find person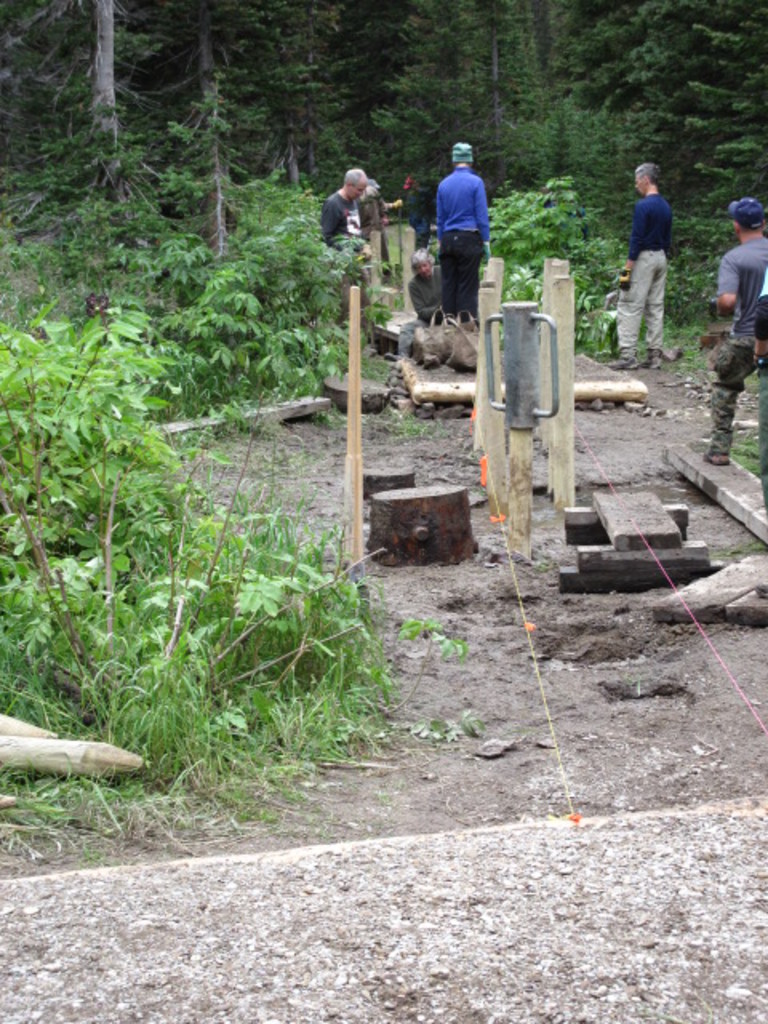
BBox(406, 248, 443, 323)
